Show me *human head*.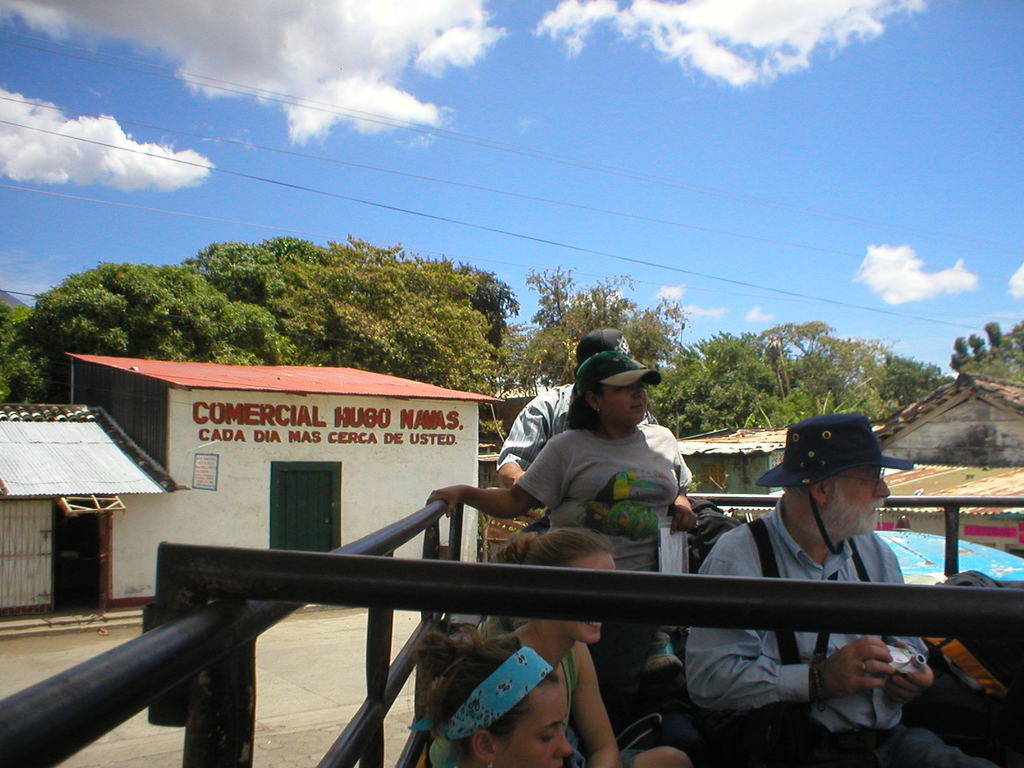
*human head* is here: x1=573 y1=331 x2=646 y2=365.
